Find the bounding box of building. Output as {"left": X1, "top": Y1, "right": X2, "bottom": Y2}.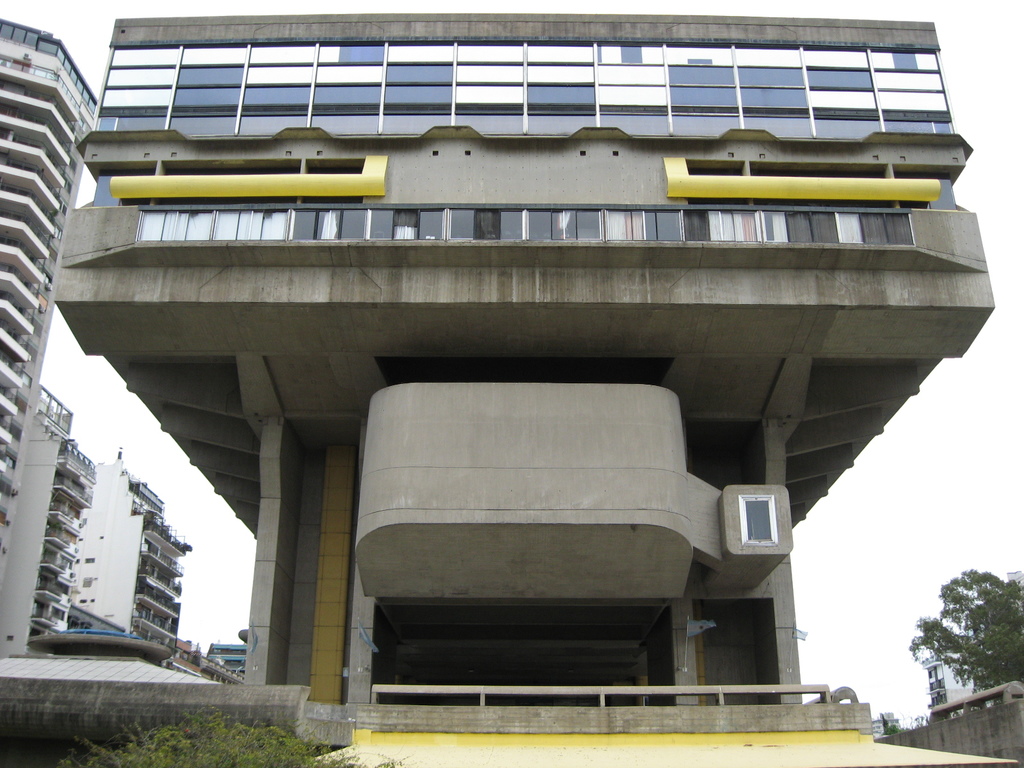
{"left": 72, "top": 441, "right": 193, "bottom": 648}.
